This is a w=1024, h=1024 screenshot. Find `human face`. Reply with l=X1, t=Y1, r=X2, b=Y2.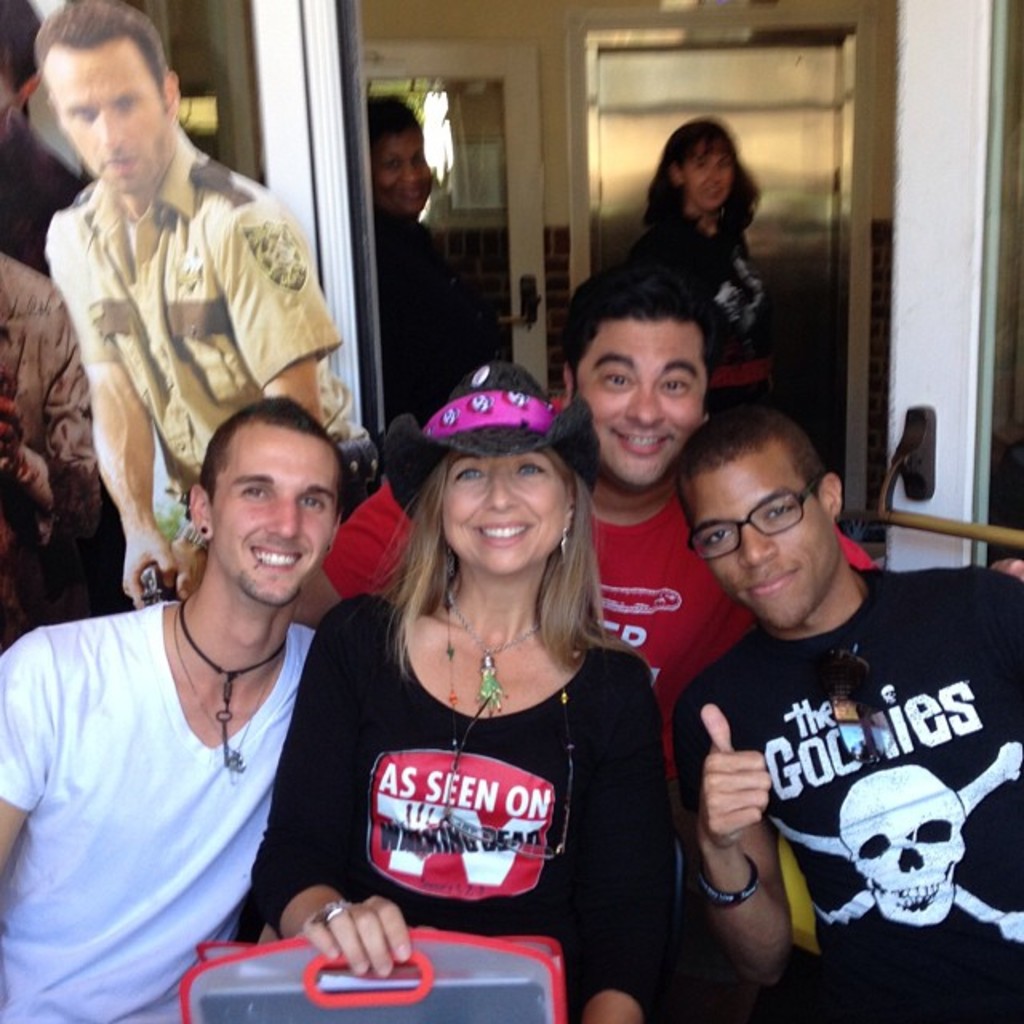
l=218, t=448, r=339, b=610.
